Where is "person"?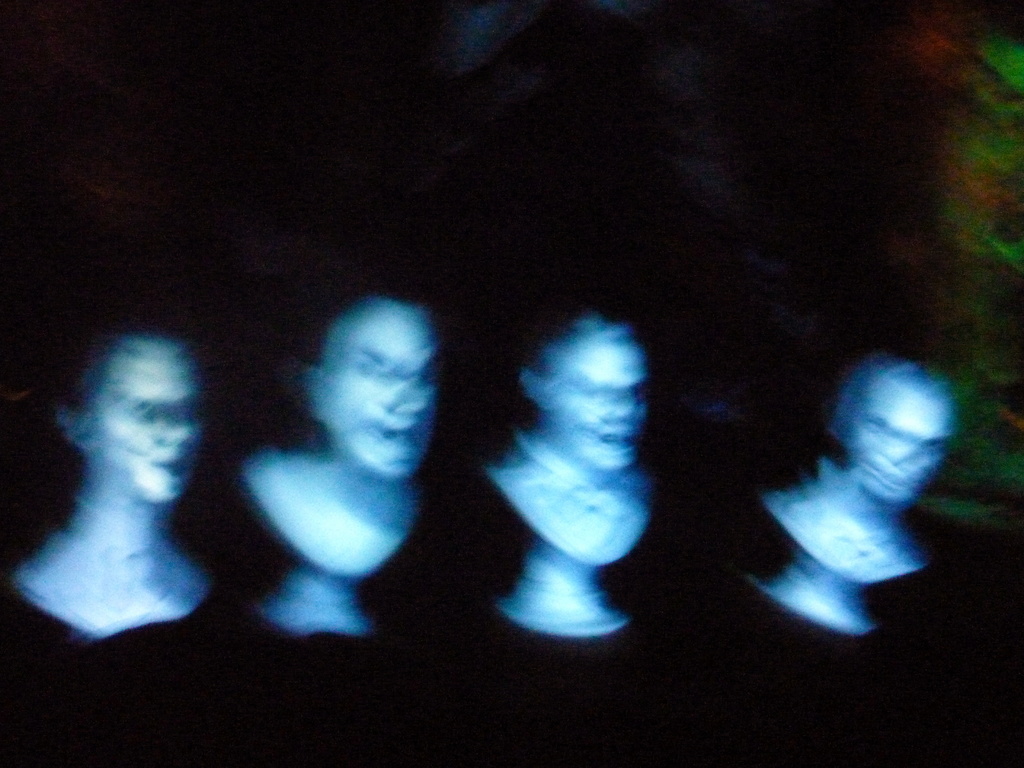
bbox=[490, 317, 648, 638].
